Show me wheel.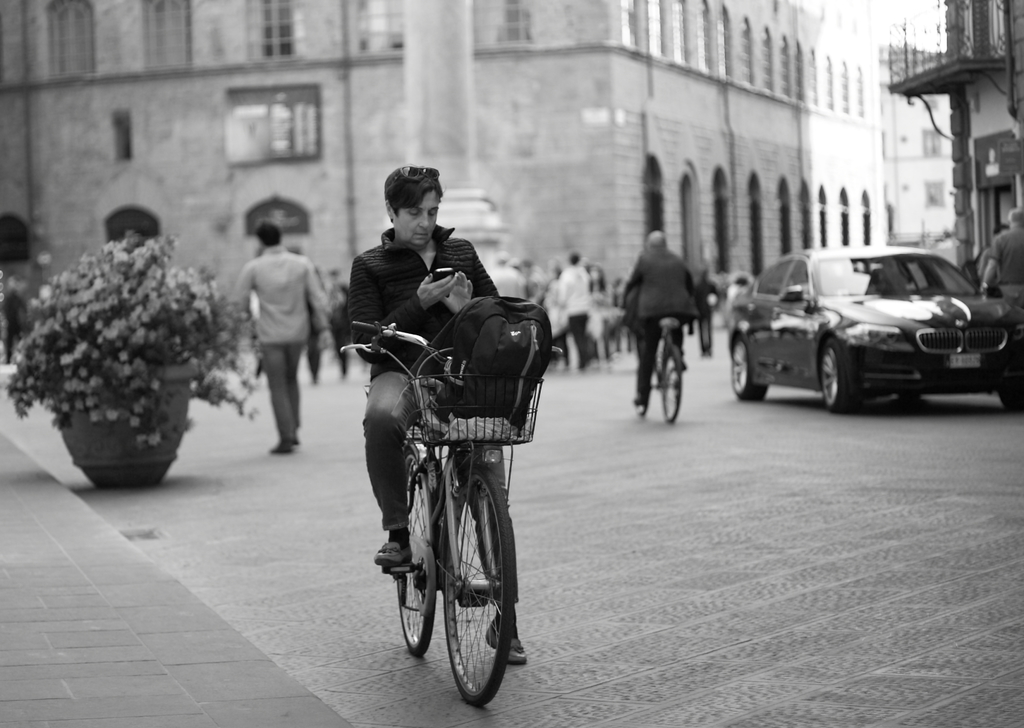
wheel is here: <region>440, 462, 518, 706</region>.
